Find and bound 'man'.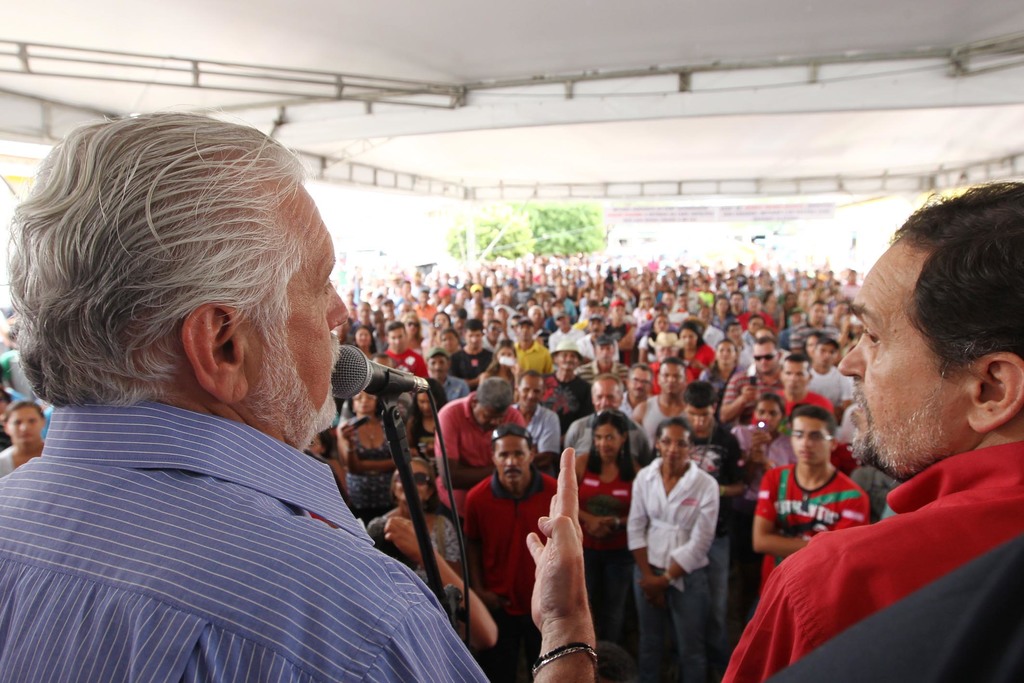
Bound: region(744, 407, 873, 608).
